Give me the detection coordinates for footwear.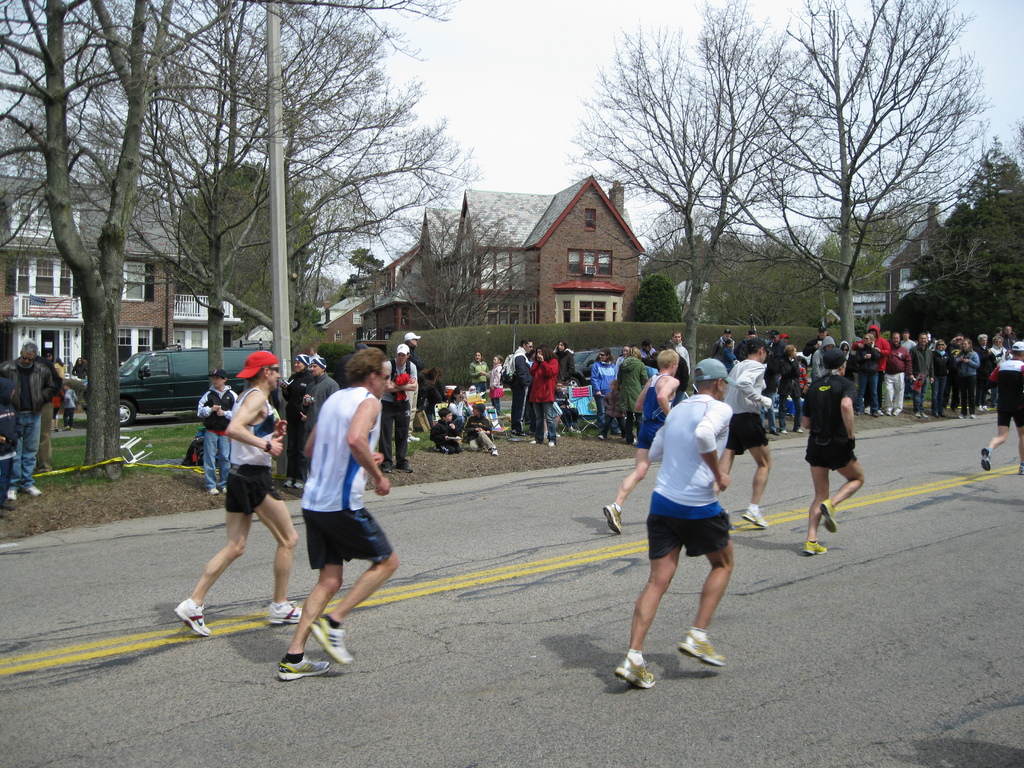
pyautogui.locateOnScreen(959, 412, 965, 417).
